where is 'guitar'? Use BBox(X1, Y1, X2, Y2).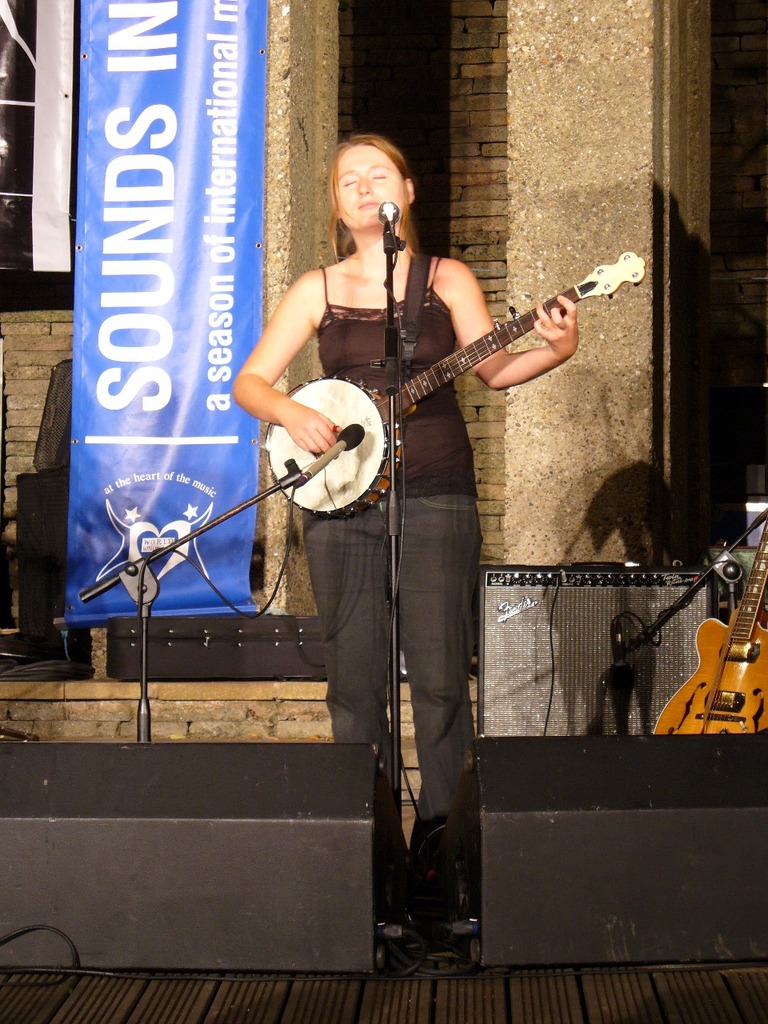
BBox(262, 251, 666, 530).
